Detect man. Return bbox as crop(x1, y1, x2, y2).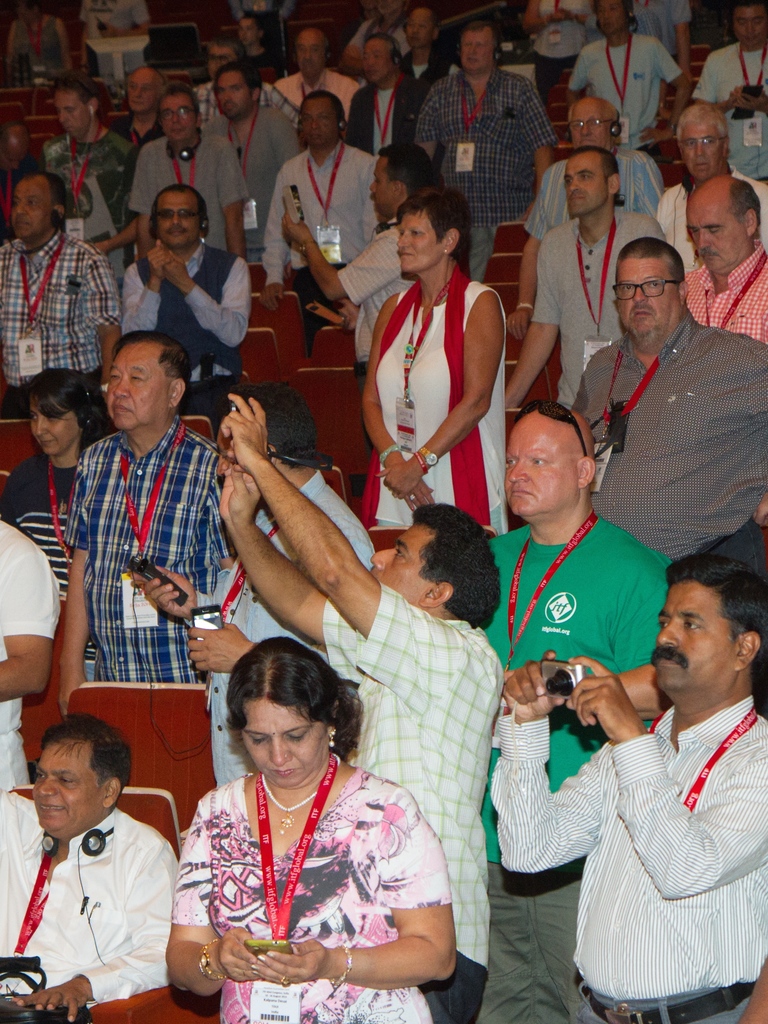
crop(191, 39, 240, 128).
